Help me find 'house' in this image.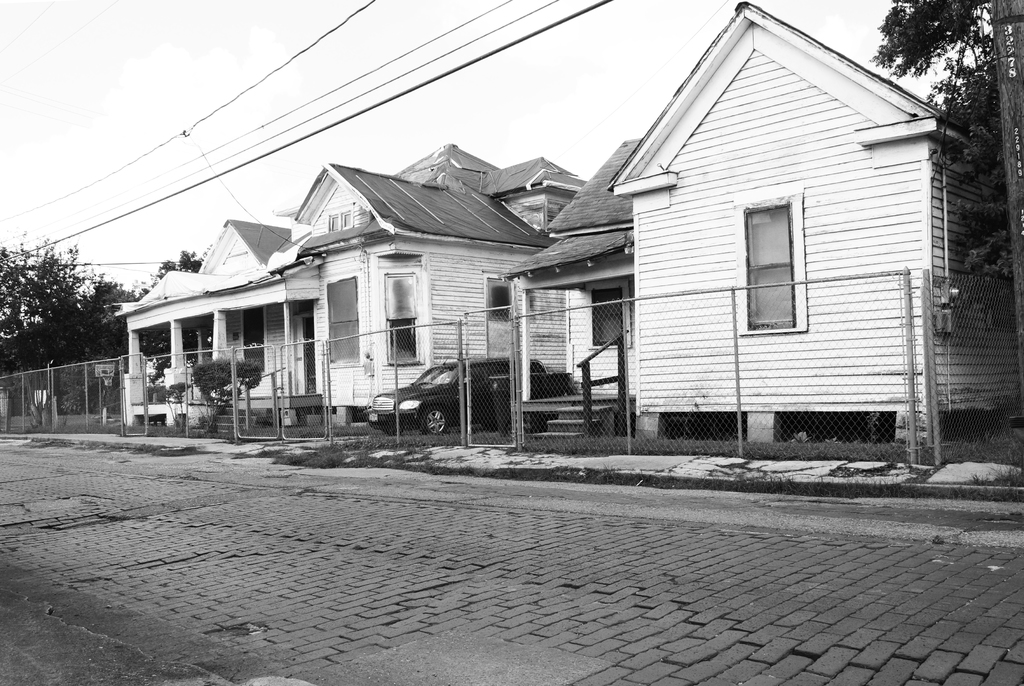
Found it: box=[110, 144, 589, 437].
